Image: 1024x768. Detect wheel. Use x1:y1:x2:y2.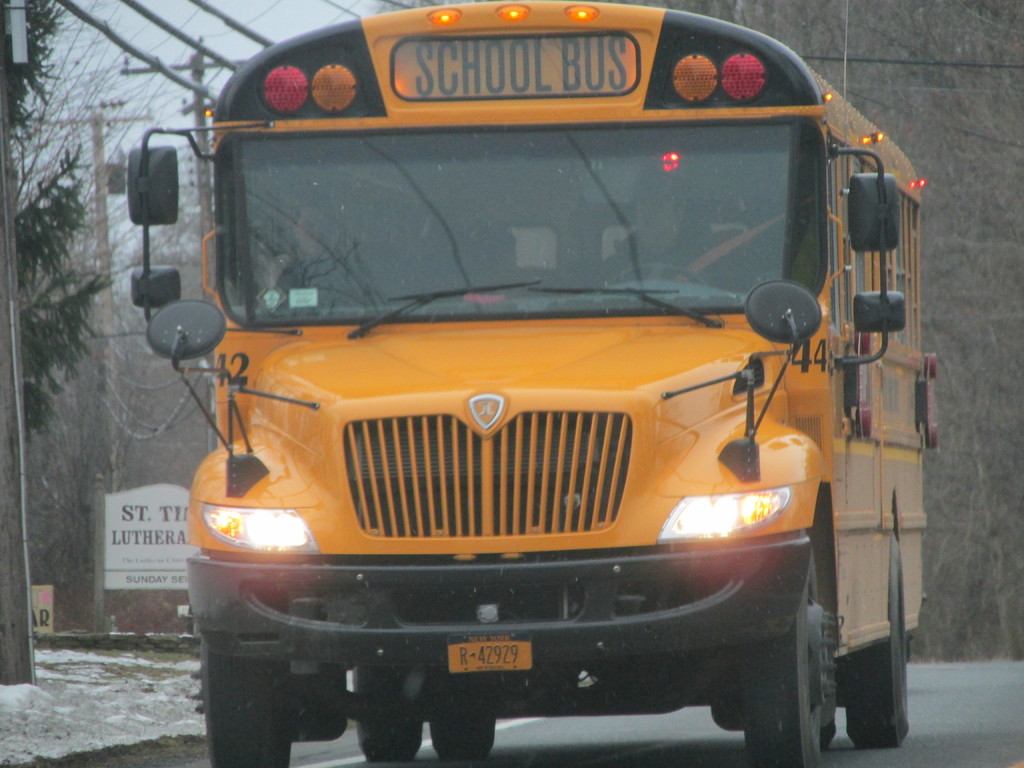
350:657:428:760.
